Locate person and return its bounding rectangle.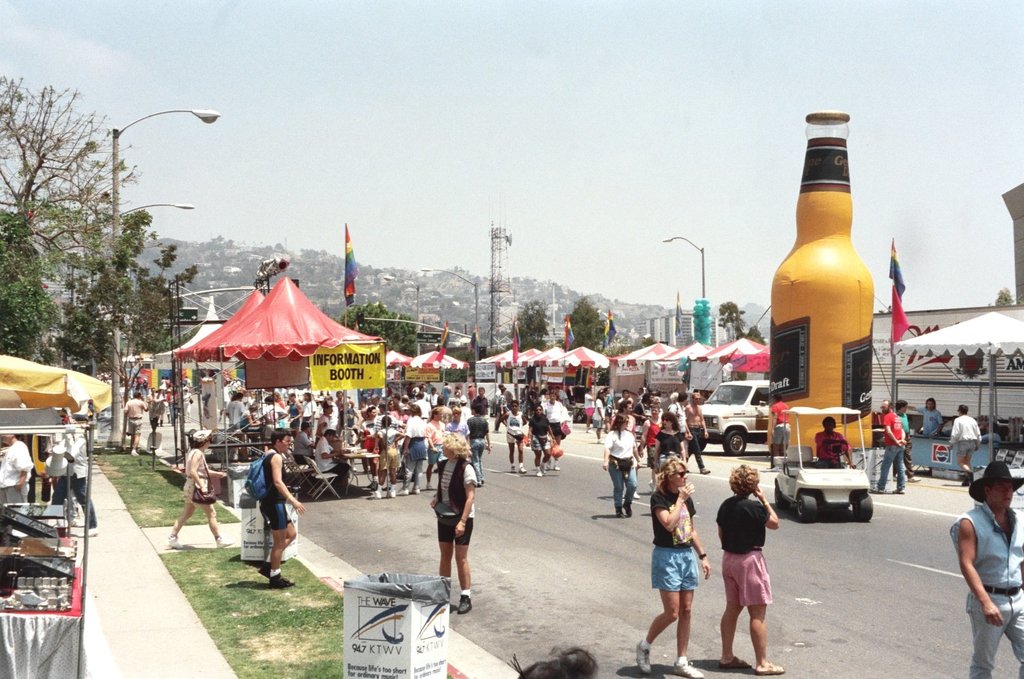
601,413,631,517.
